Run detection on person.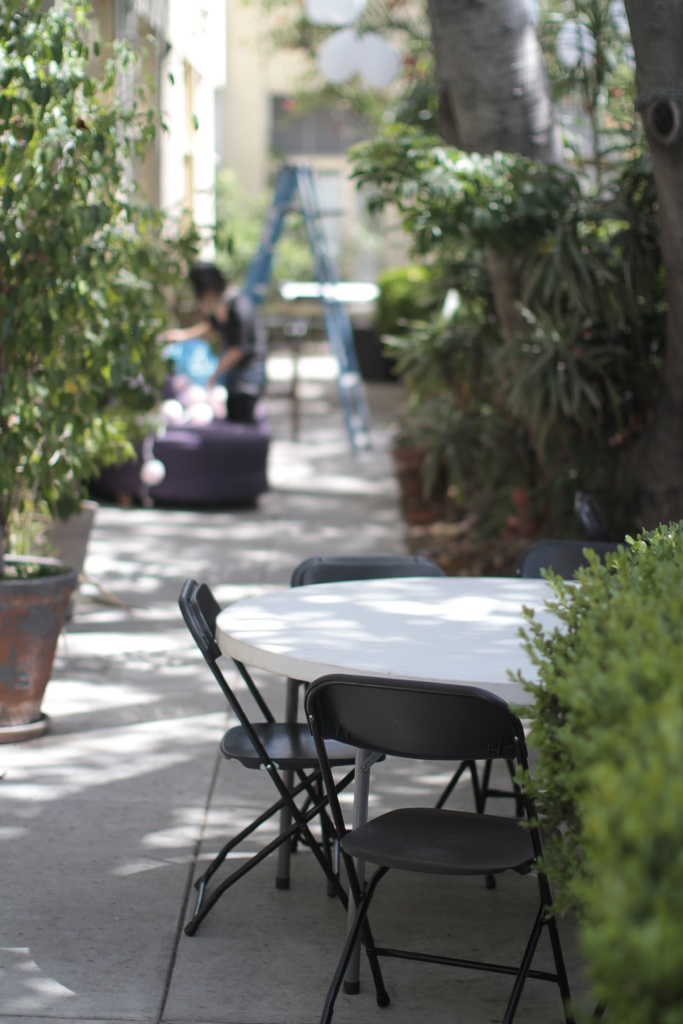
Result: locate(163, 256, 265, 417).
